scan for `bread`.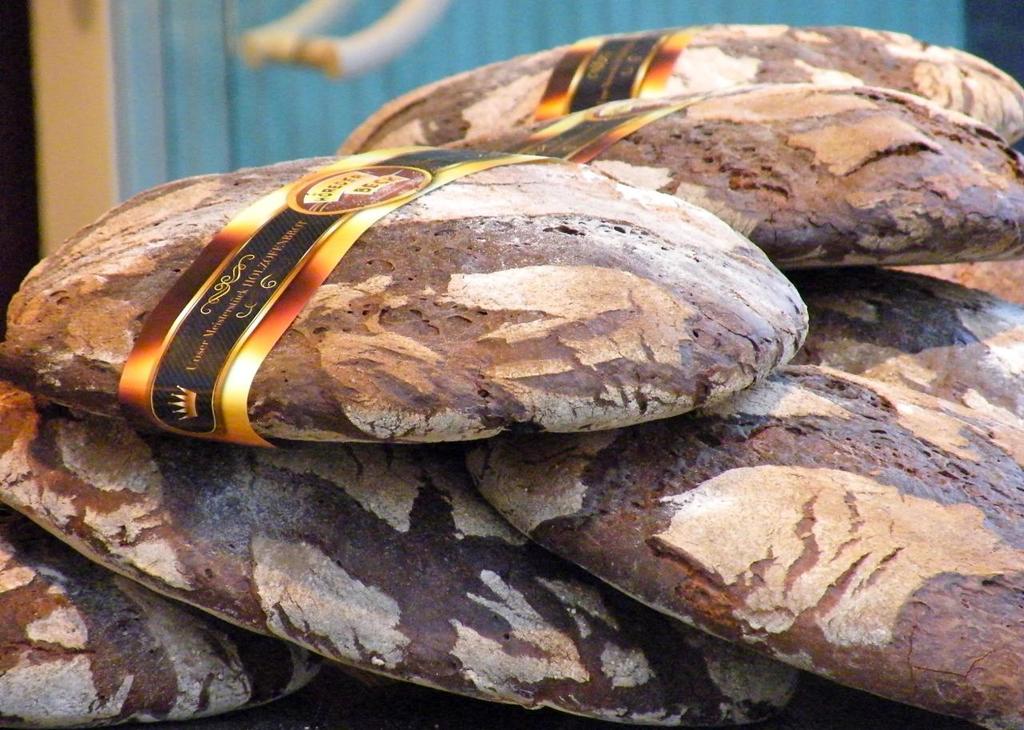
Scan result: <bbox>1, 144, 813, 441</bbox>.
